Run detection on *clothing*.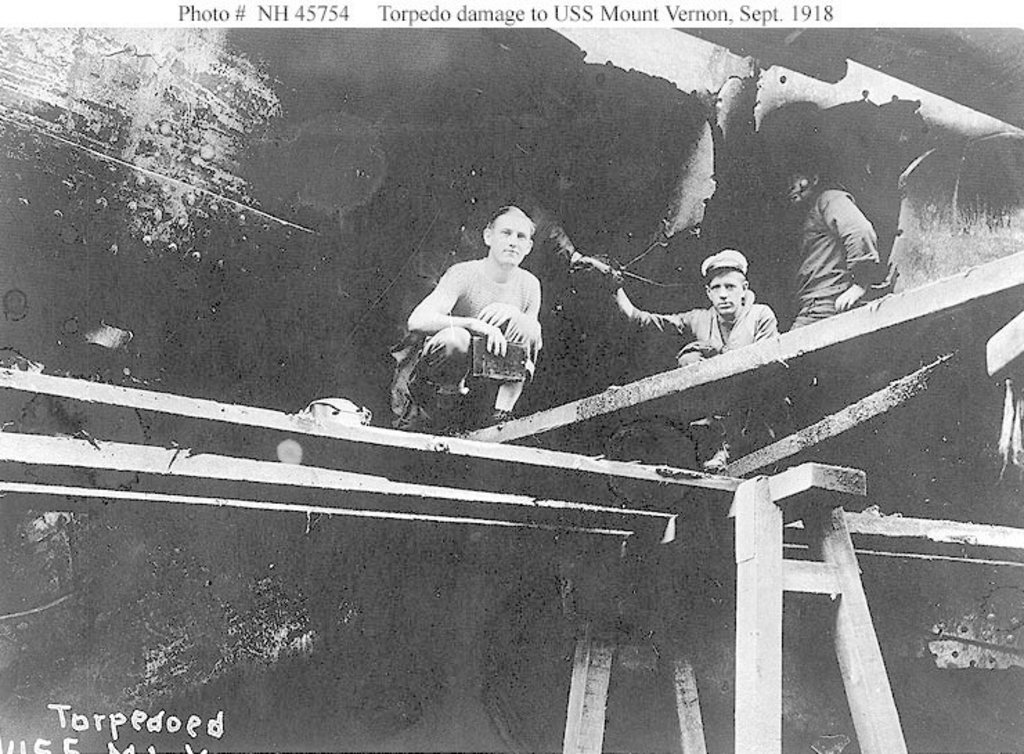
Result: (x1=789, y1=183, x2=876, y2=329).
